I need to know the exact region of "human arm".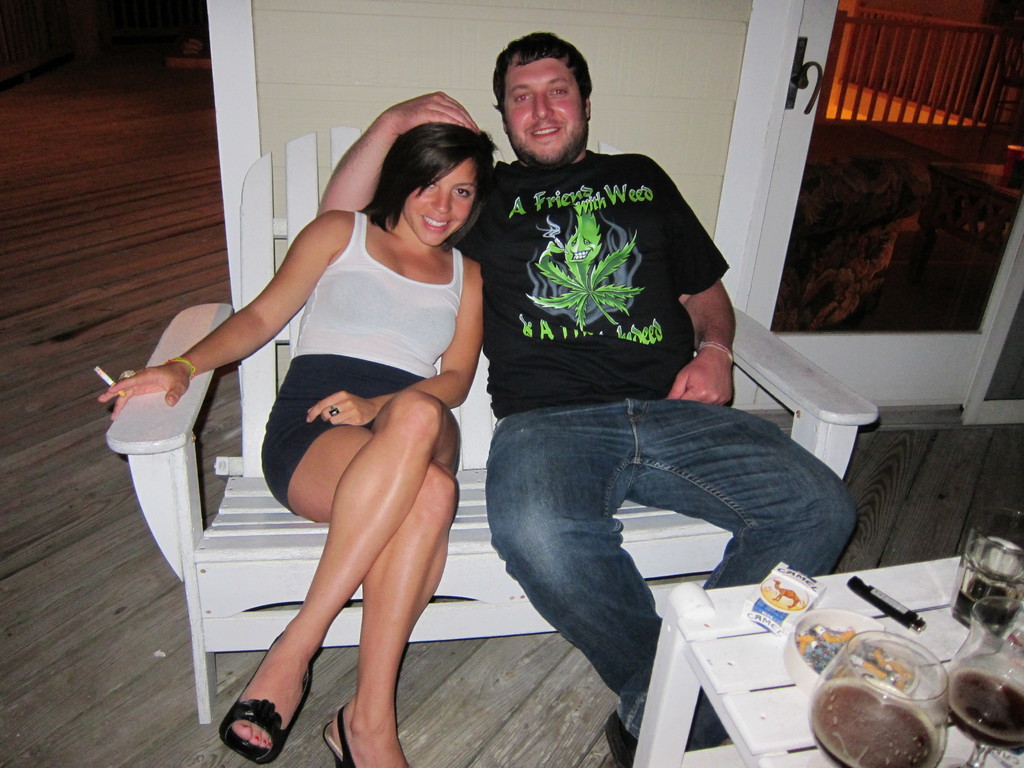
Region: BBox(637, 155, 741, 408).
